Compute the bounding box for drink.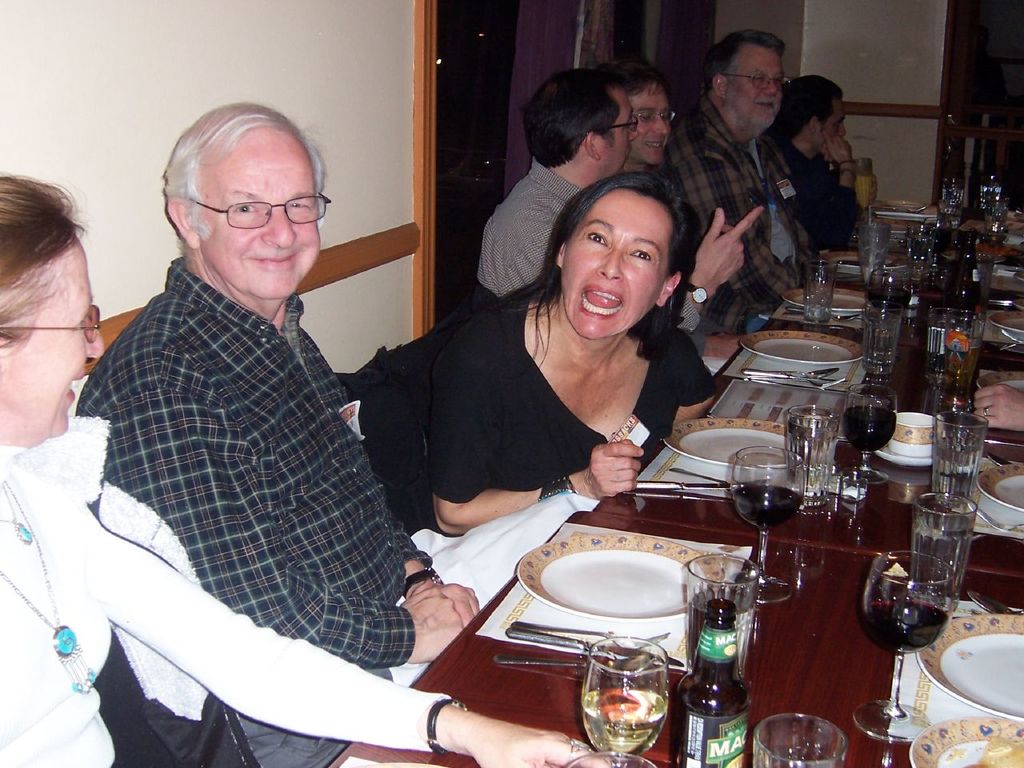
<bbox>866, 601, 950, 653</bbox>.
